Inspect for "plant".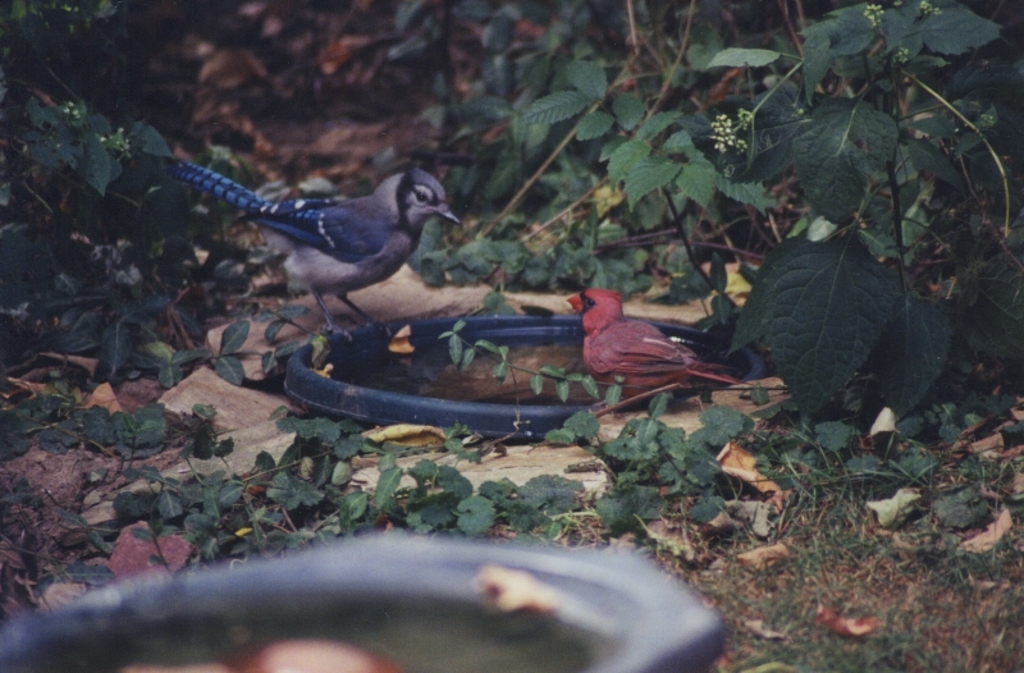
Inspection: <box>6,0,708,614</box>.
